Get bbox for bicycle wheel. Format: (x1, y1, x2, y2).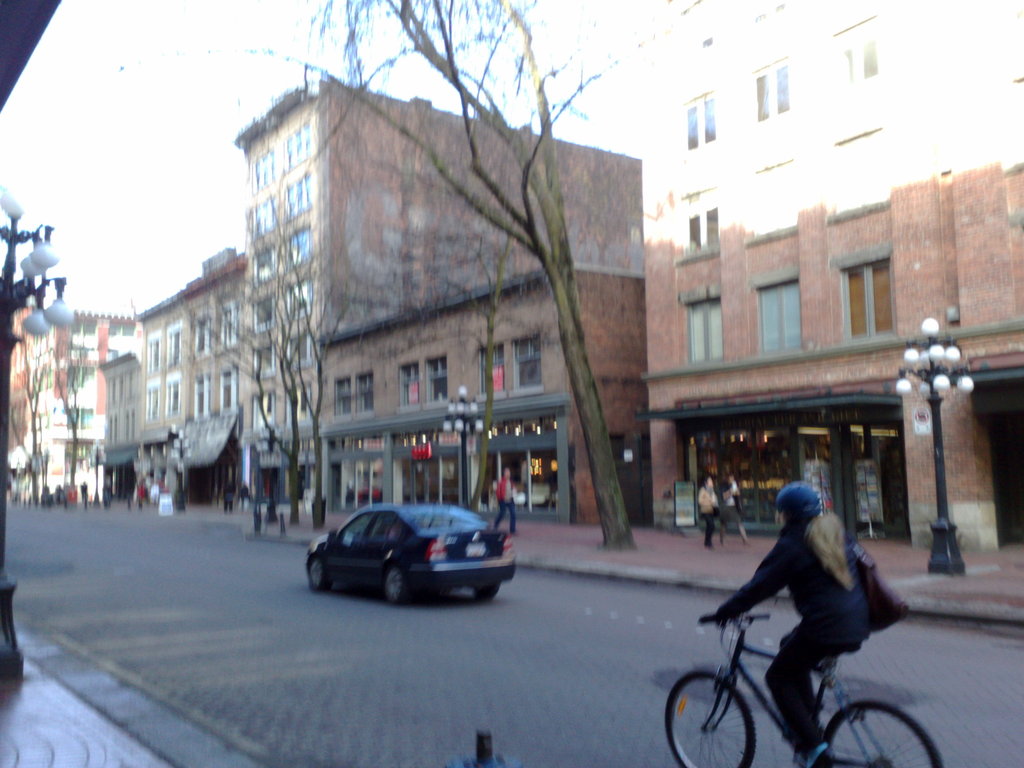
(665, 668, 758, 766).
